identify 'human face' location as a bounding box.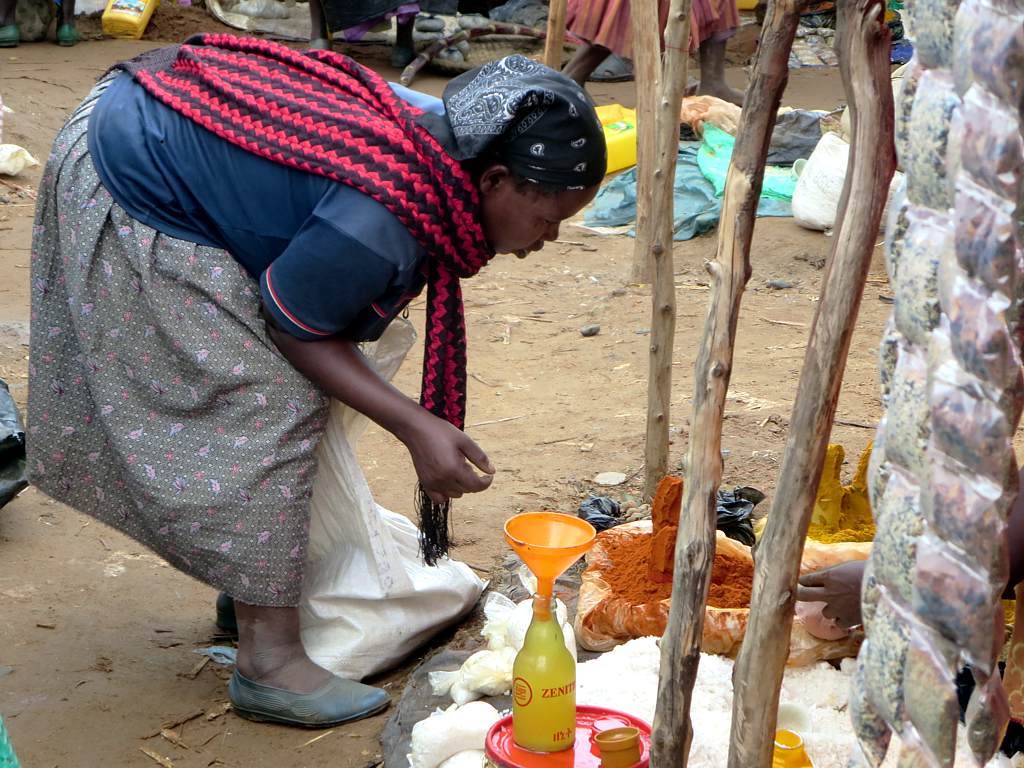
486:186:593:257.
